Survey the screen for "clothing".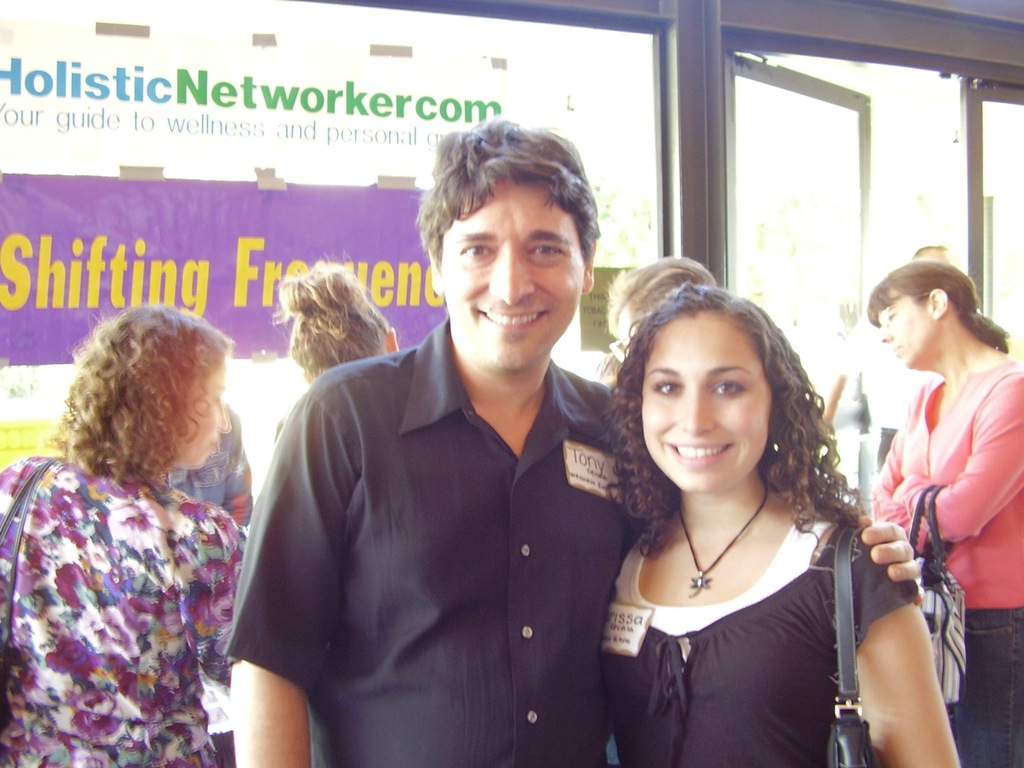
Survey found: [x1=169, y1=401, x2=255, y2=524].
